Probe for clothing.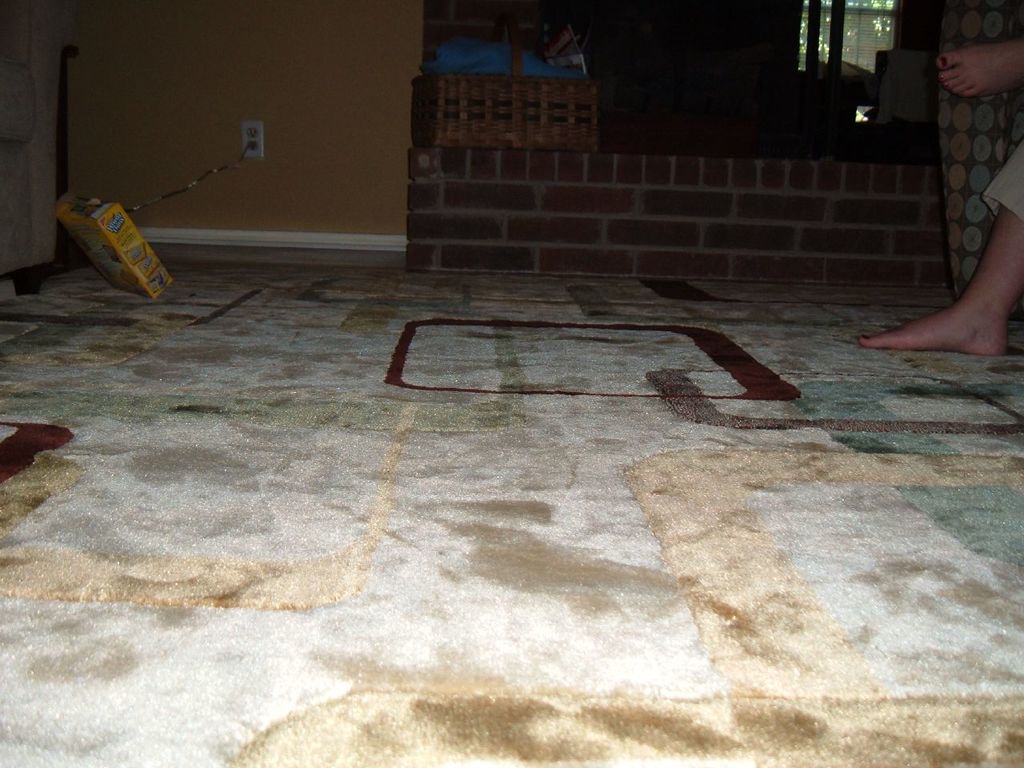
Probe result: <box>976,122,1023,224</box>.
